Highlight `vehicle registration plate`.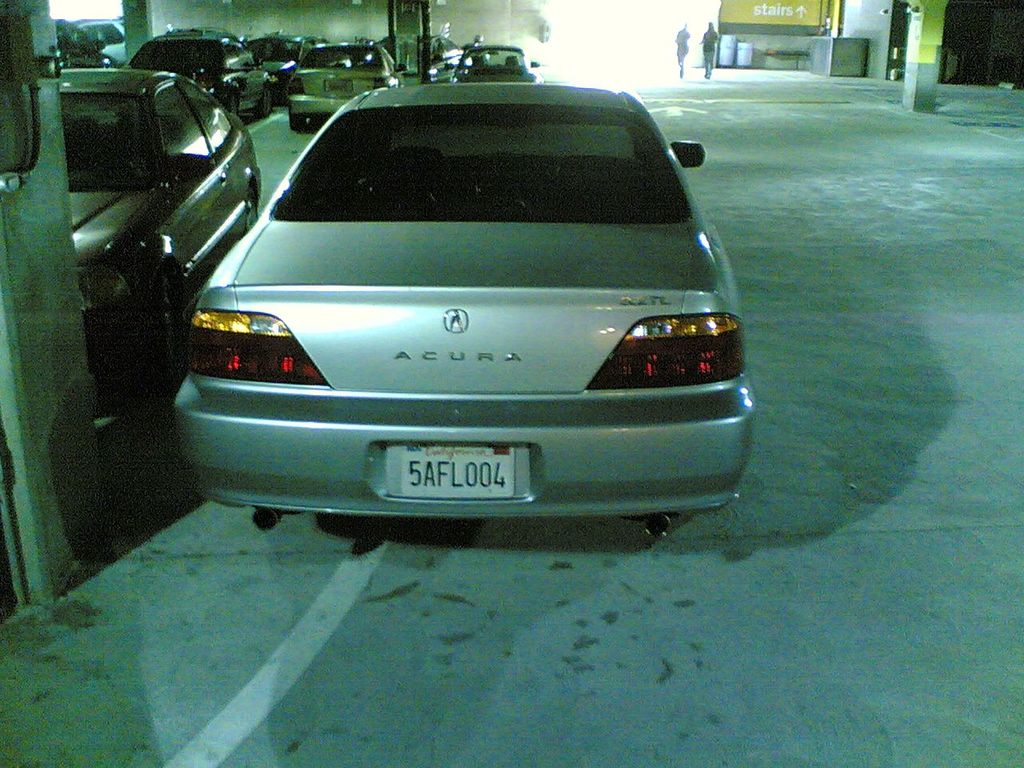
Highlighted region: 345/429/564/510.
